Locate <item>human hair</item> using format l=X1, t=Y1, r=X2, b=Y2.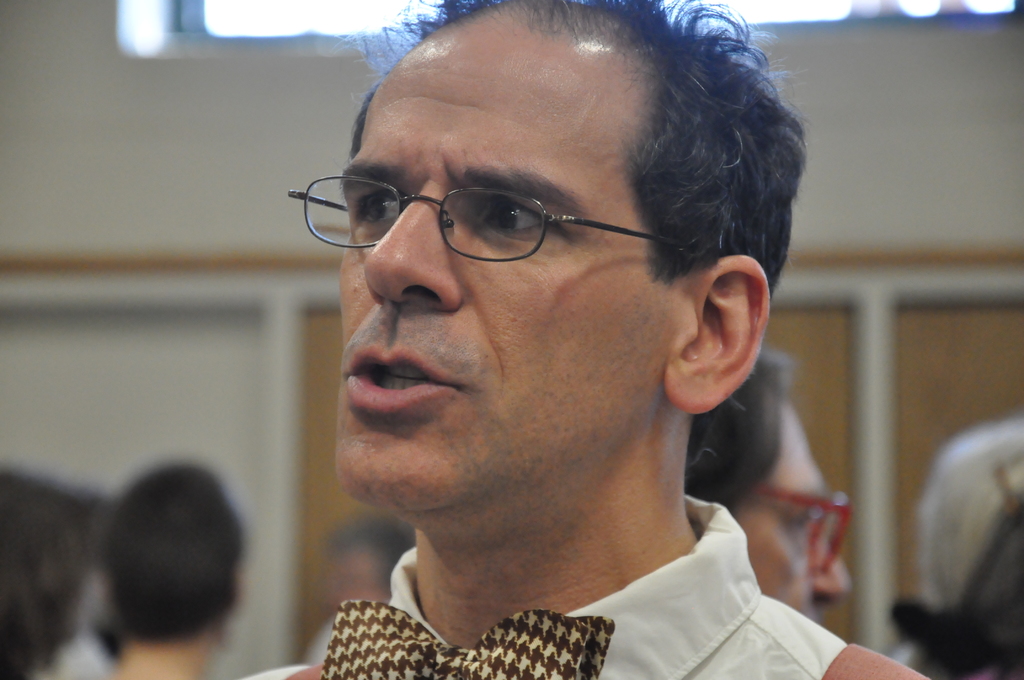
l=329, t=510, r=417, b=579.
